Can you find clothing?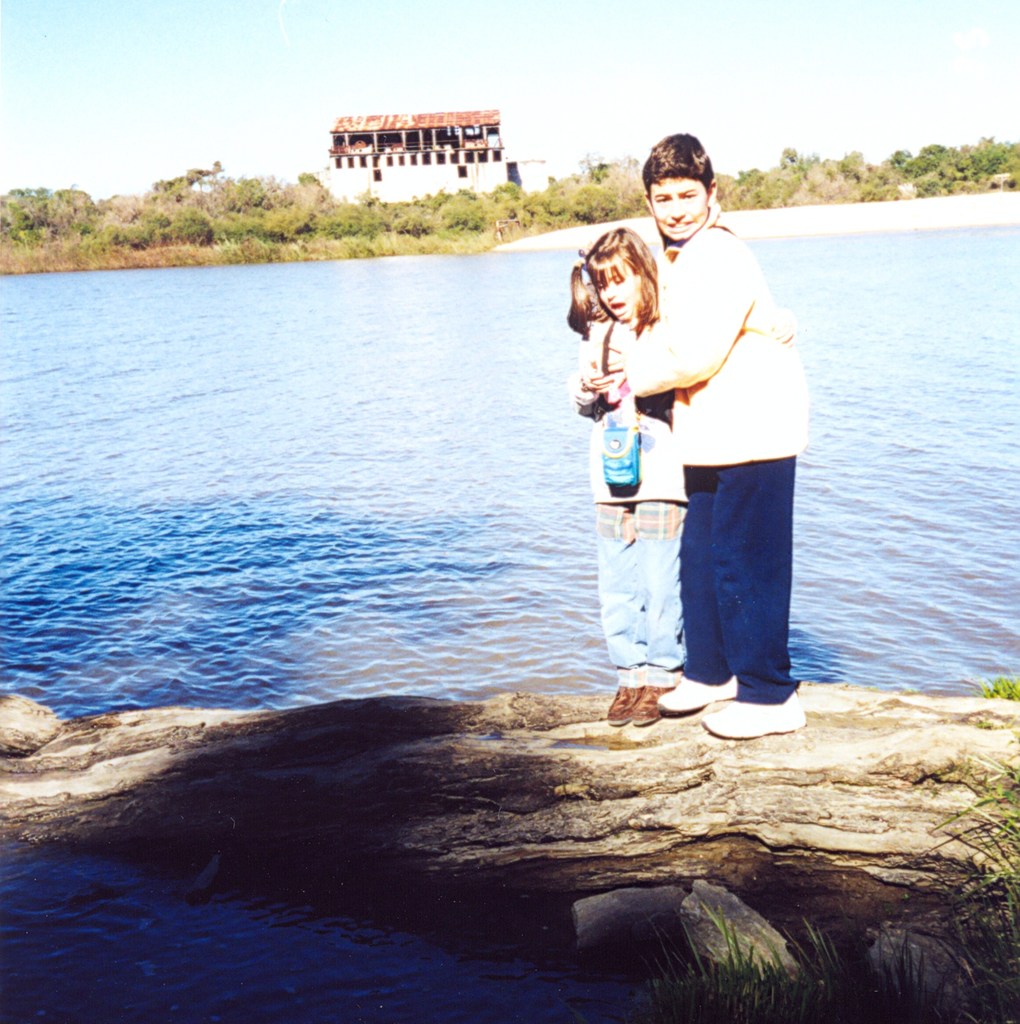
Yes, bounding box: (672, 458, 801, 719).
